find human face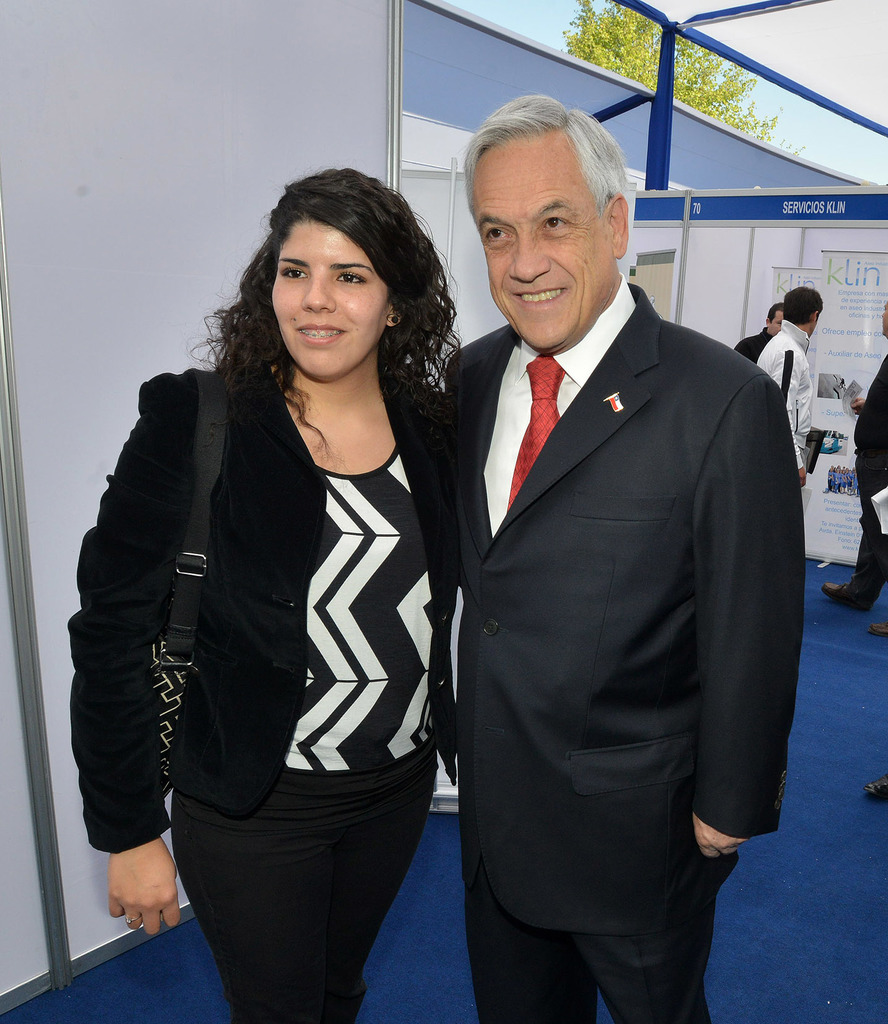
[x1=471, y1=140, x2=606, y2=348]
